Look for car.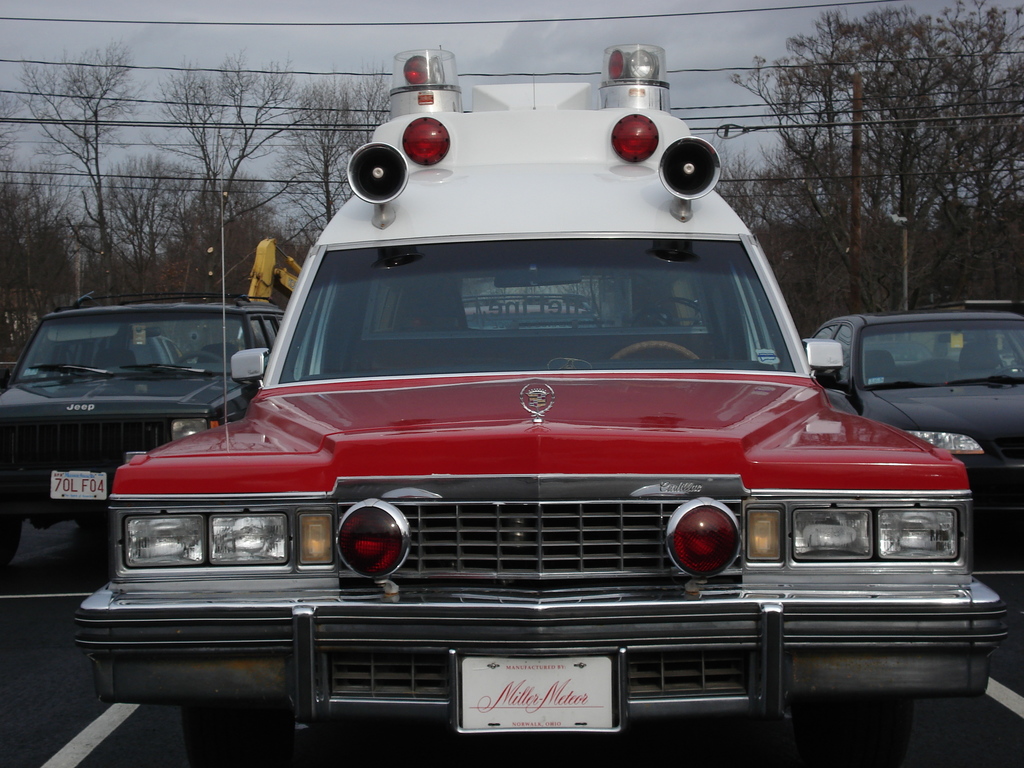
Found: box=[45, 99, 925, 767].
